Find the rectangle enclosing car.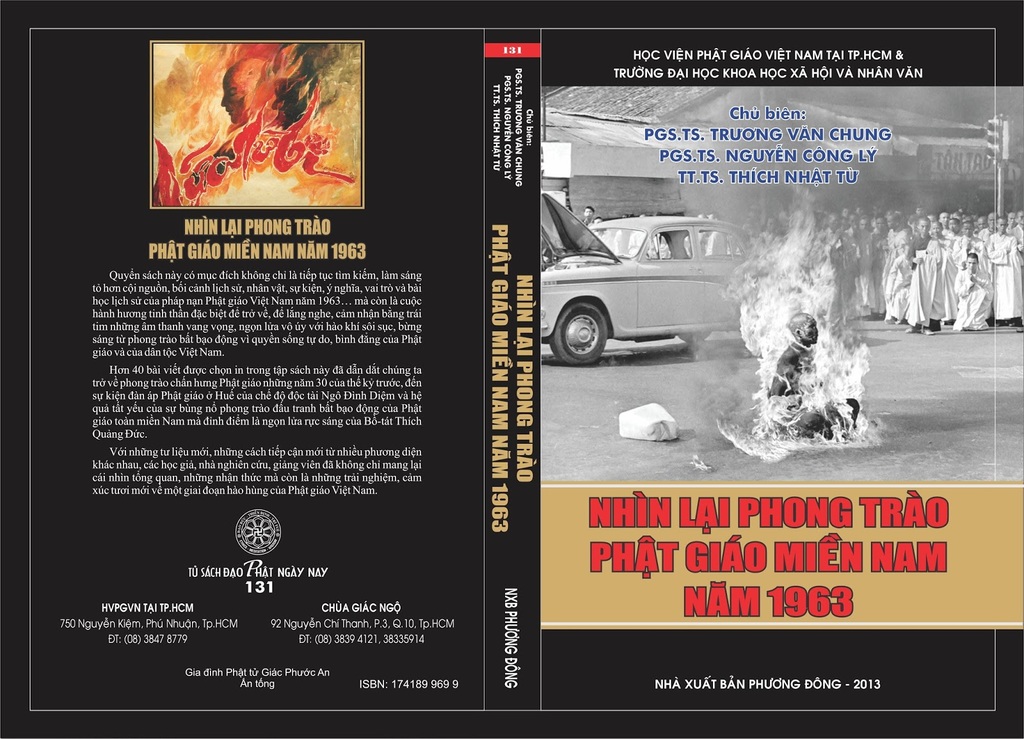
locate(532, 193, 781, 361).
